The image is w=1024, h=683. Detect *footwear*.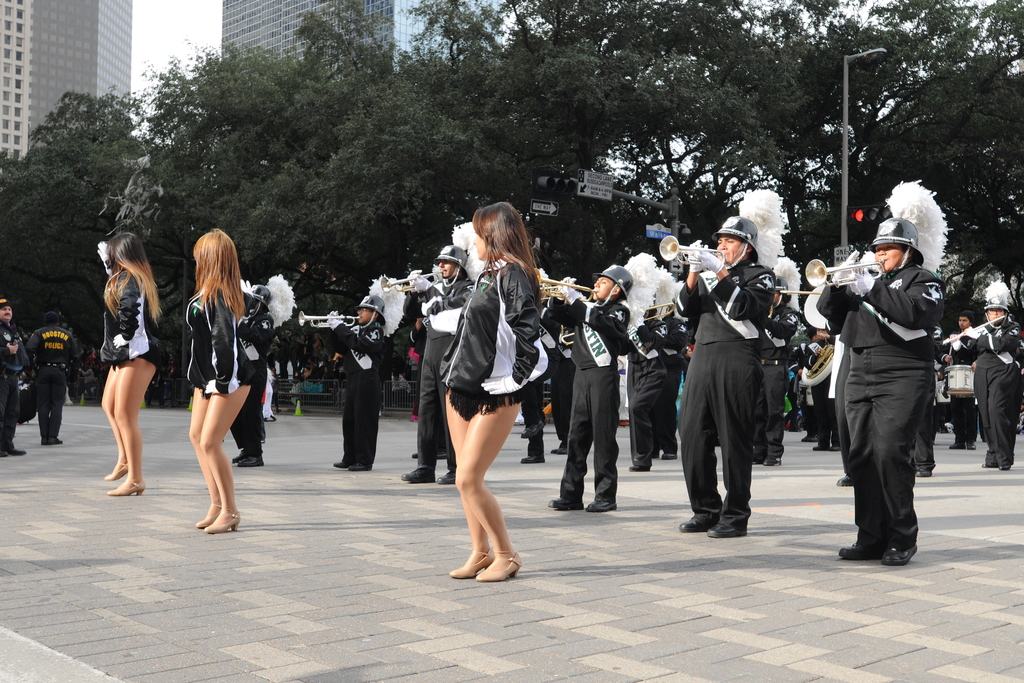
Detection: (519,420,545,437).
